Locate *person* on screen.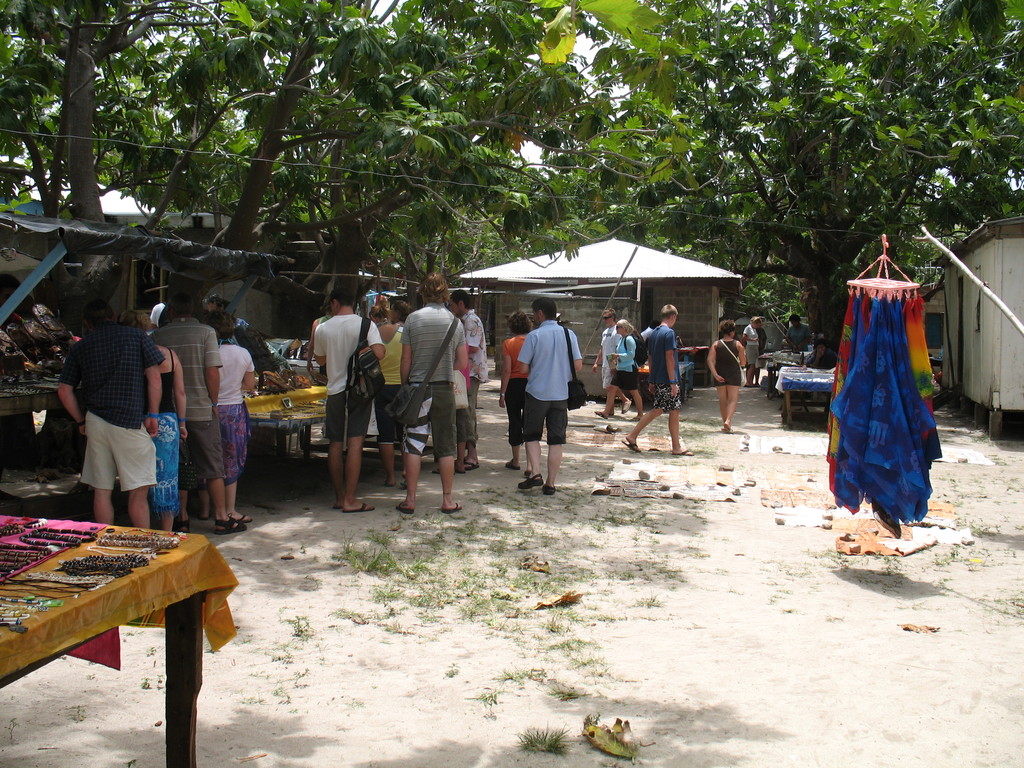
On screen at box(120, 307, 195, 529).
